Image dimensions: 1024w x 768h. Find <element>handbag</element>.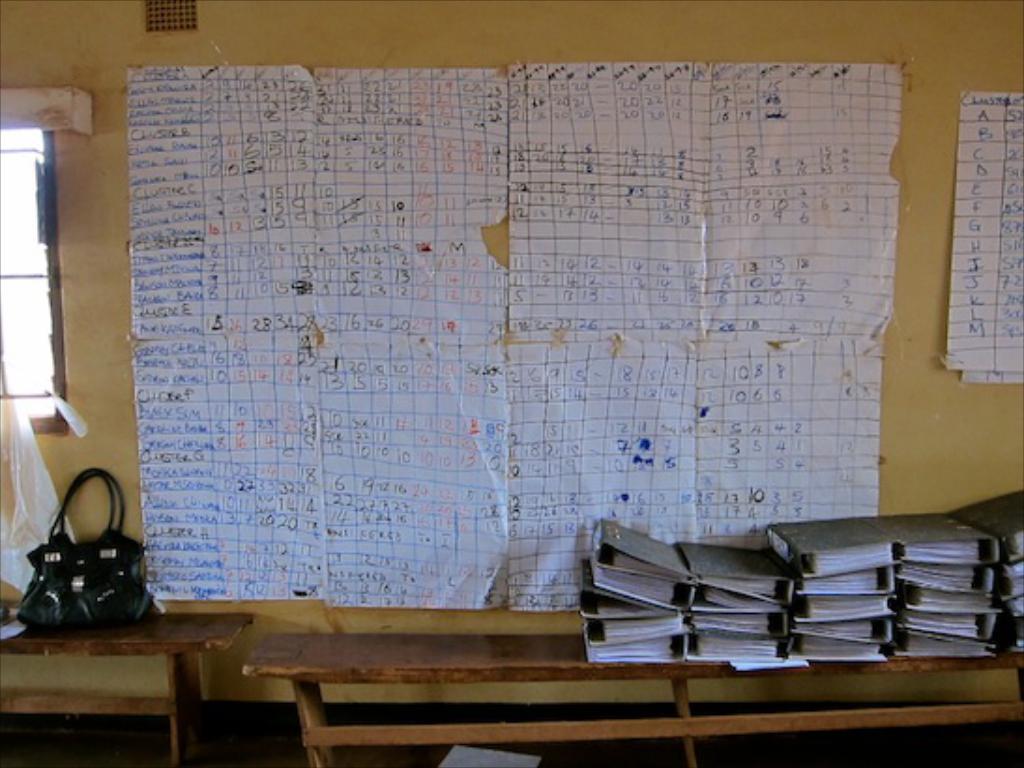
[22,468,163,633].
